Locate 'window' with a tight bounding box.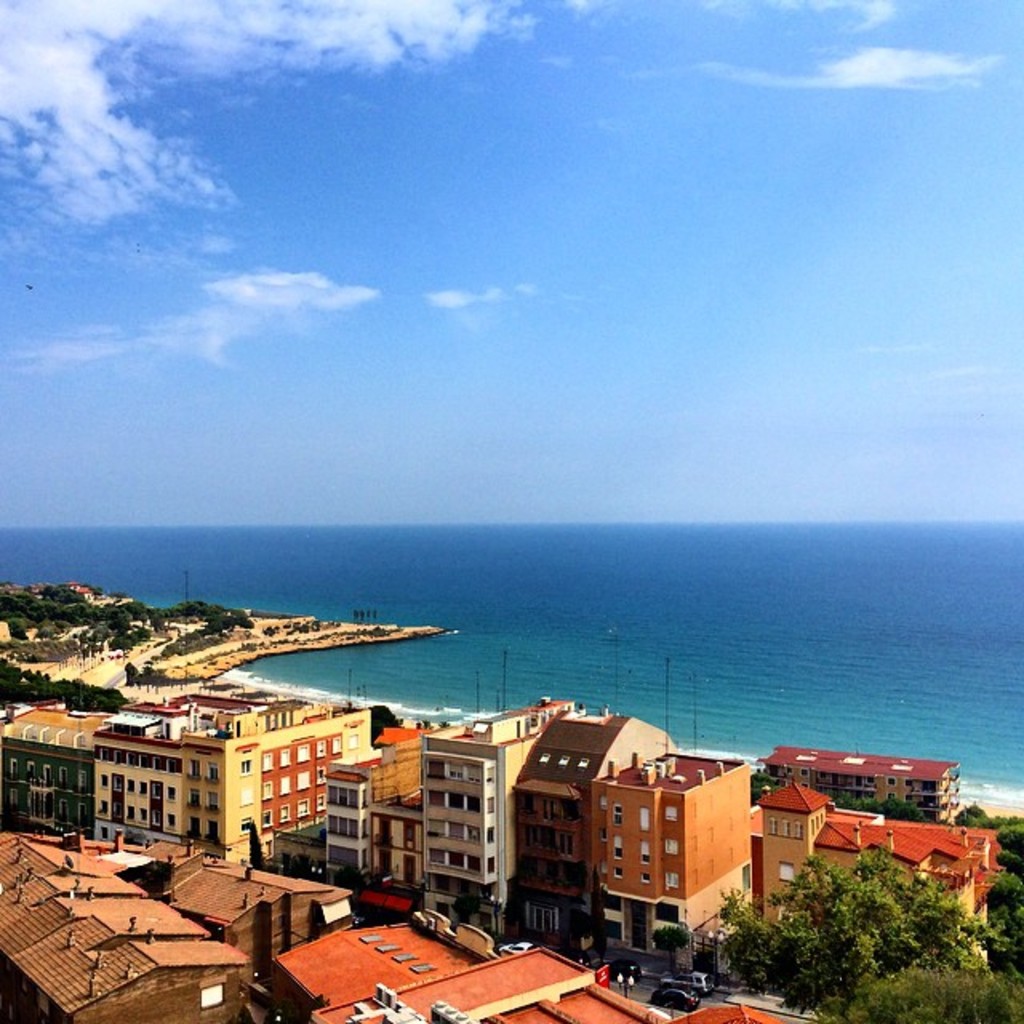
664:874:680:894.
